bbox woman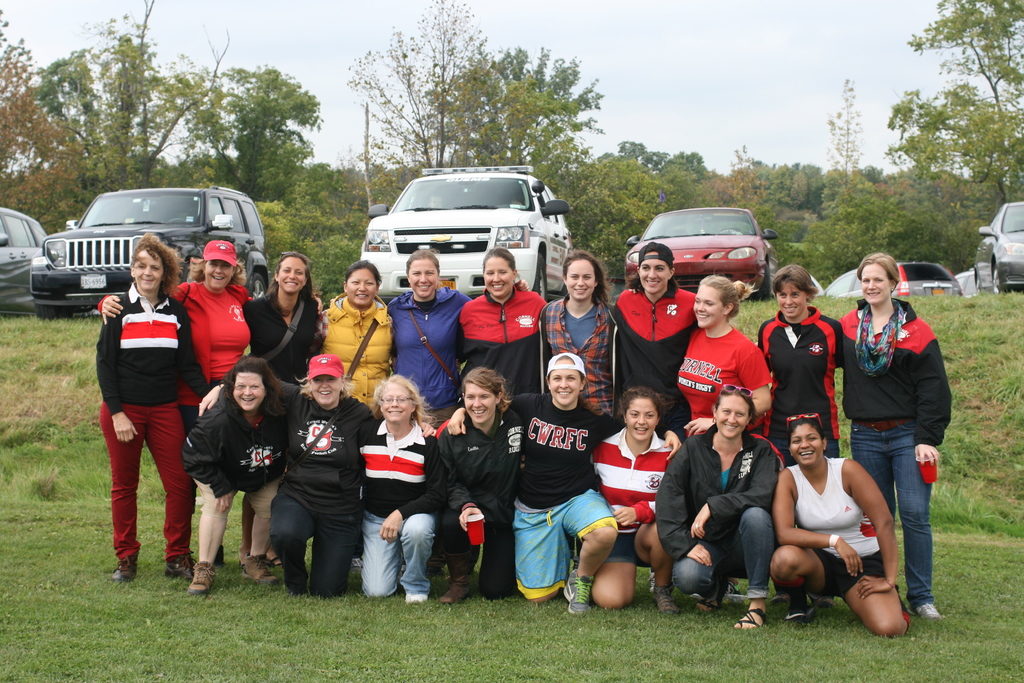
586 390 677 604
